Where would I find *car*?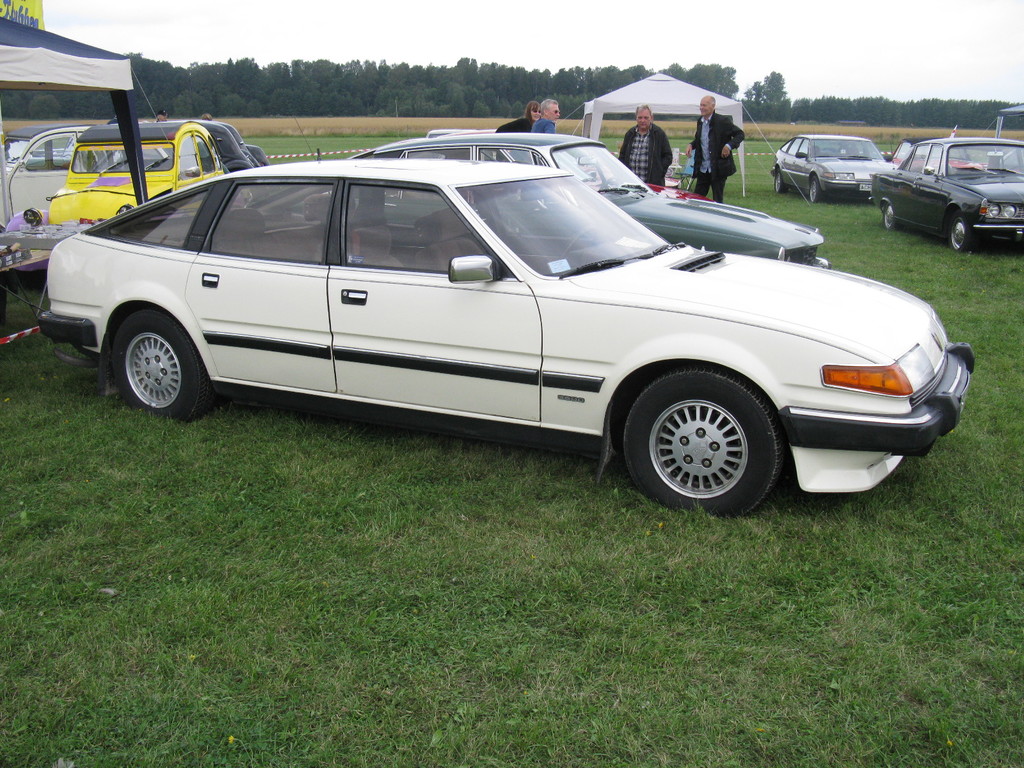
At x1=867, y1=140, x2=1023, y2=257.
